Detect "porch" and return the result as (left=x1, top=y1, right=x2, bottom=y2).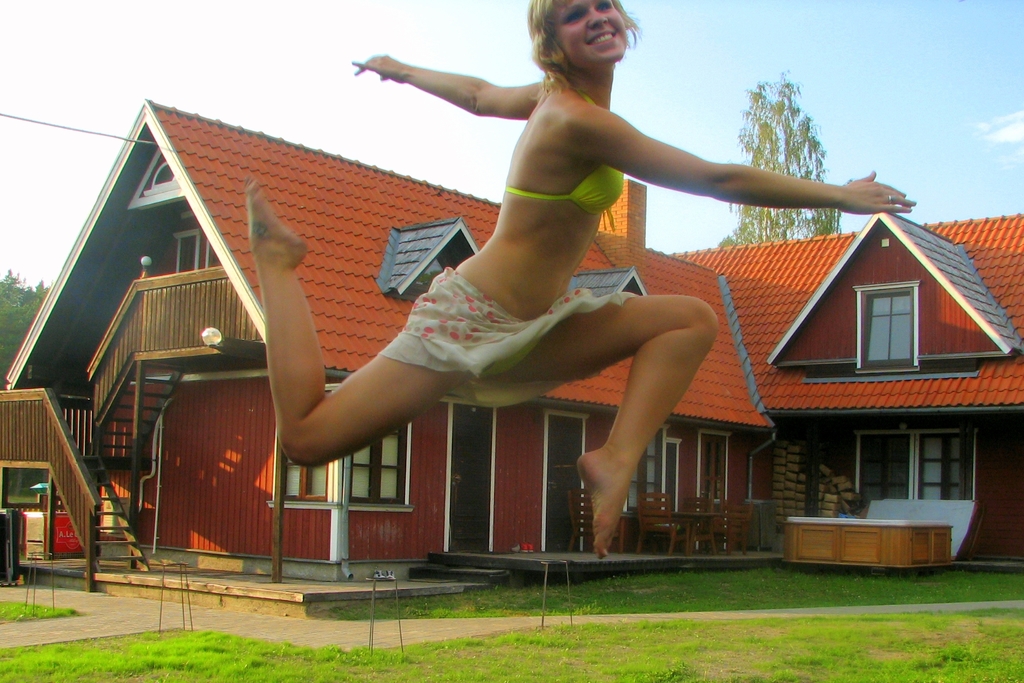
(left=0, top=319, right=1023, bottom=643).
